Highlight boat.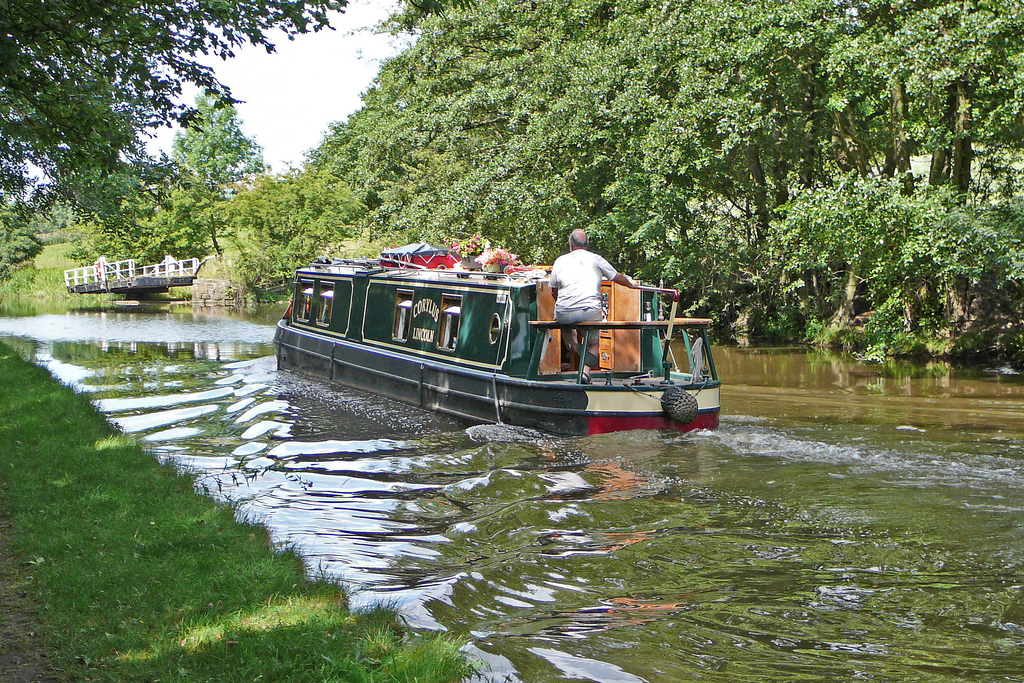
Highlighted region: [282,222,733,436].
